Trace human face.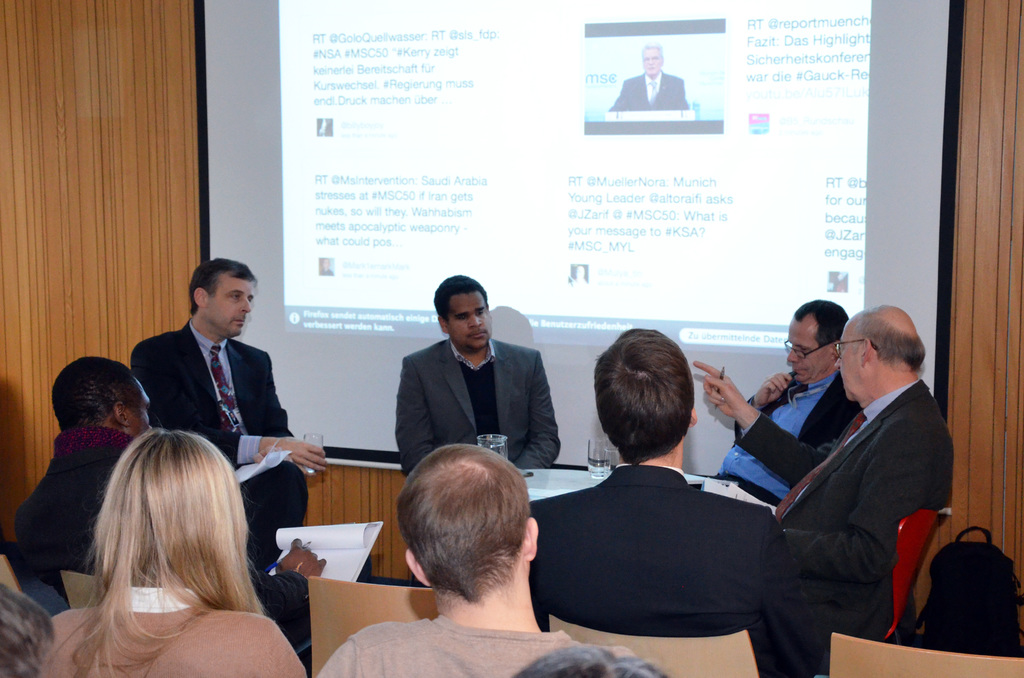
Traced to box(783, 321, 829, 382).
